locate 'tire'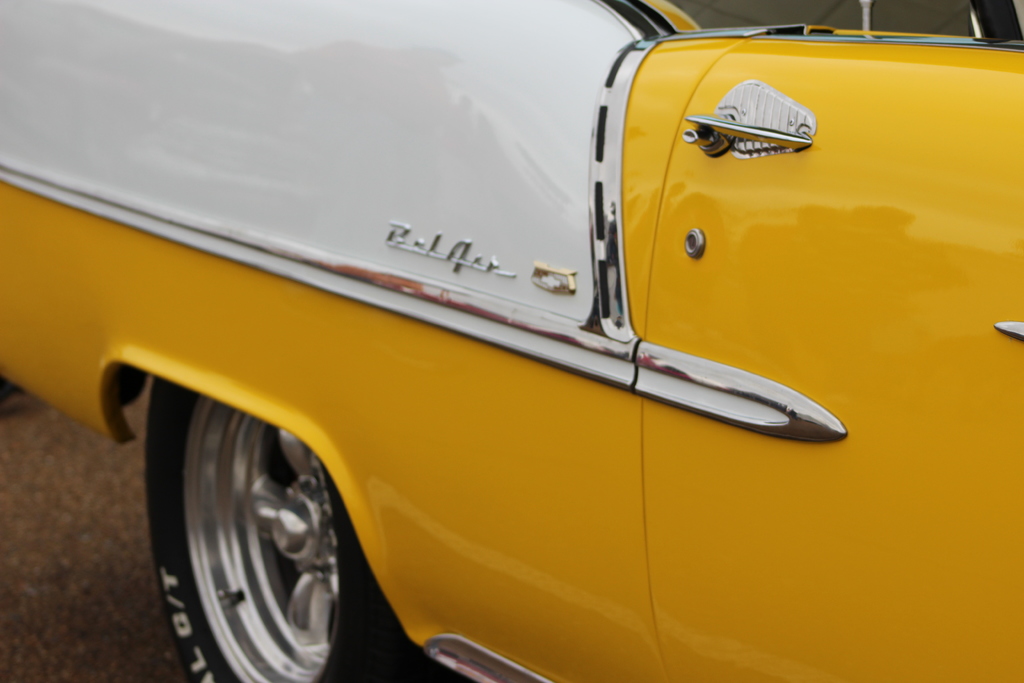
pyautogui.locateOnScreen(145, 381, 429, 682)
